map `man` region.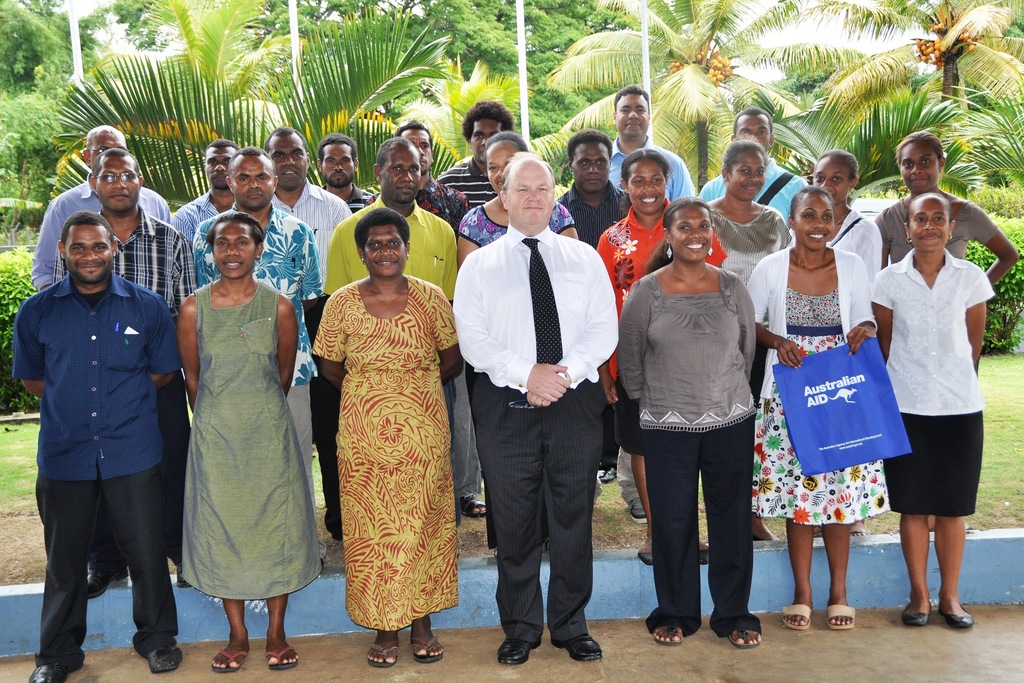
Mapped to box=[323, 135, 459, 559].
